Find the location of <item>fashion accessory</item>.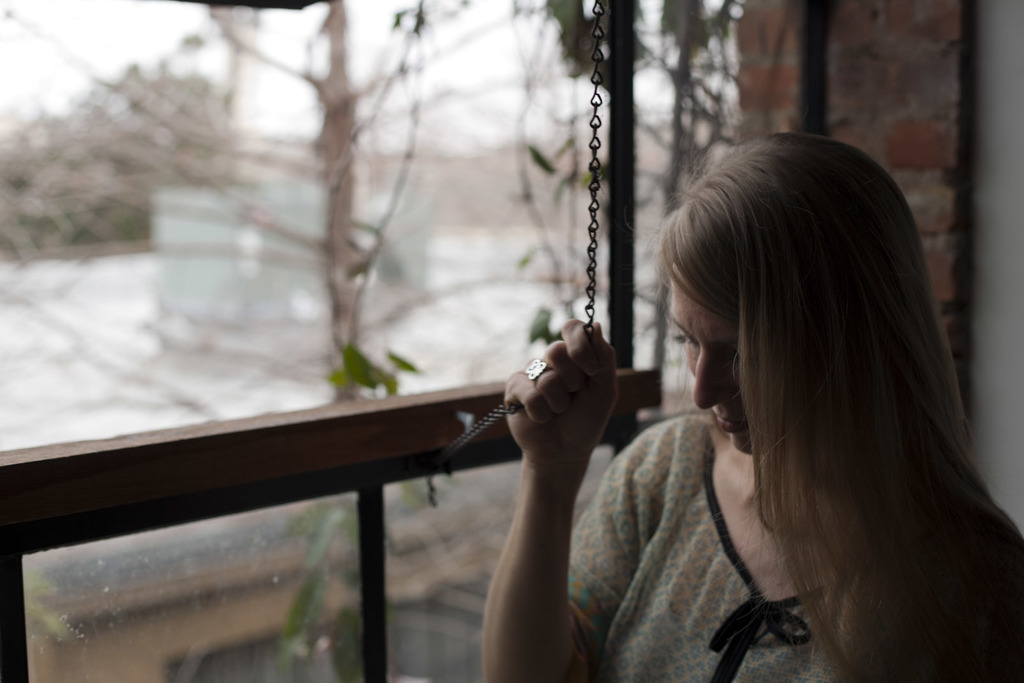
Location: box=[525, 358, 550, 385].
